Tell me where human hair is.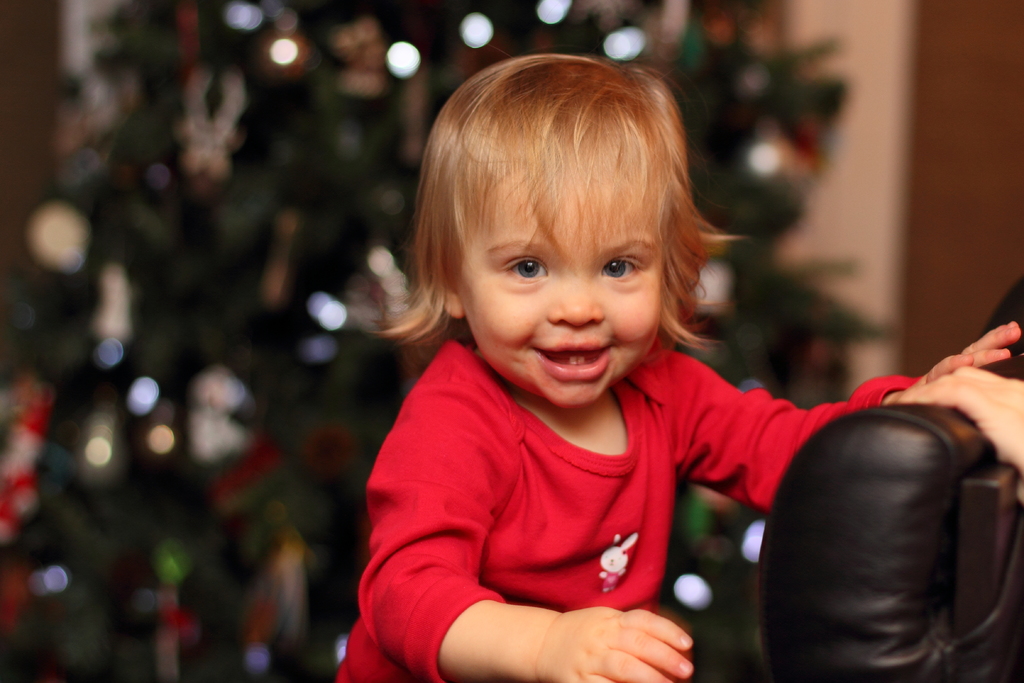
human hair is at crop(399, 57, 699, 390).
